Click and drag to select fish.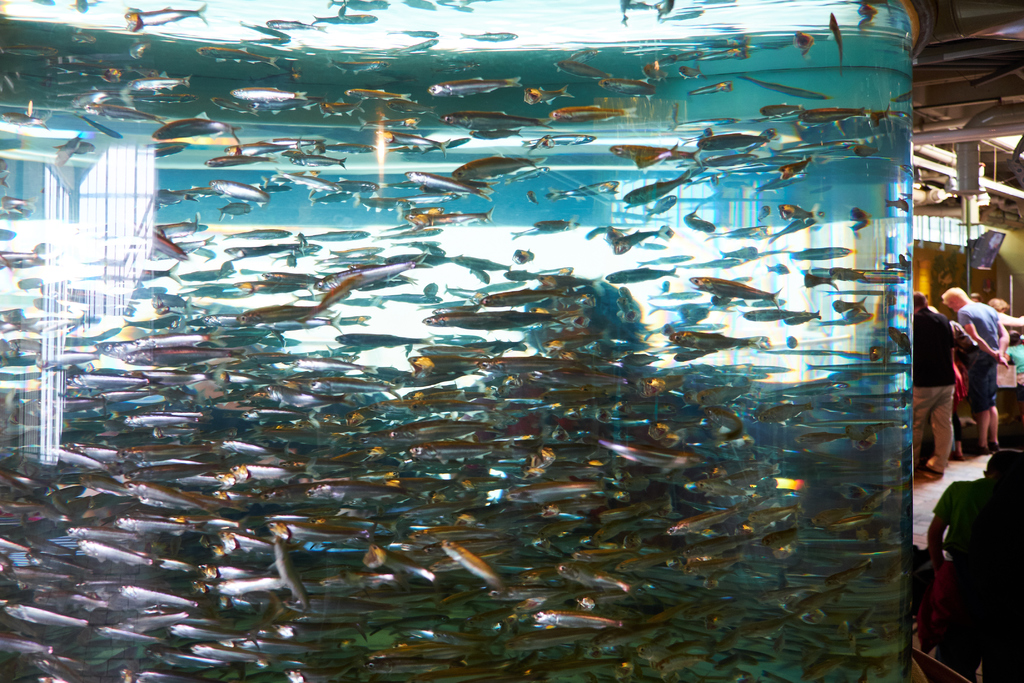
Selection: [440,537,505,591].
